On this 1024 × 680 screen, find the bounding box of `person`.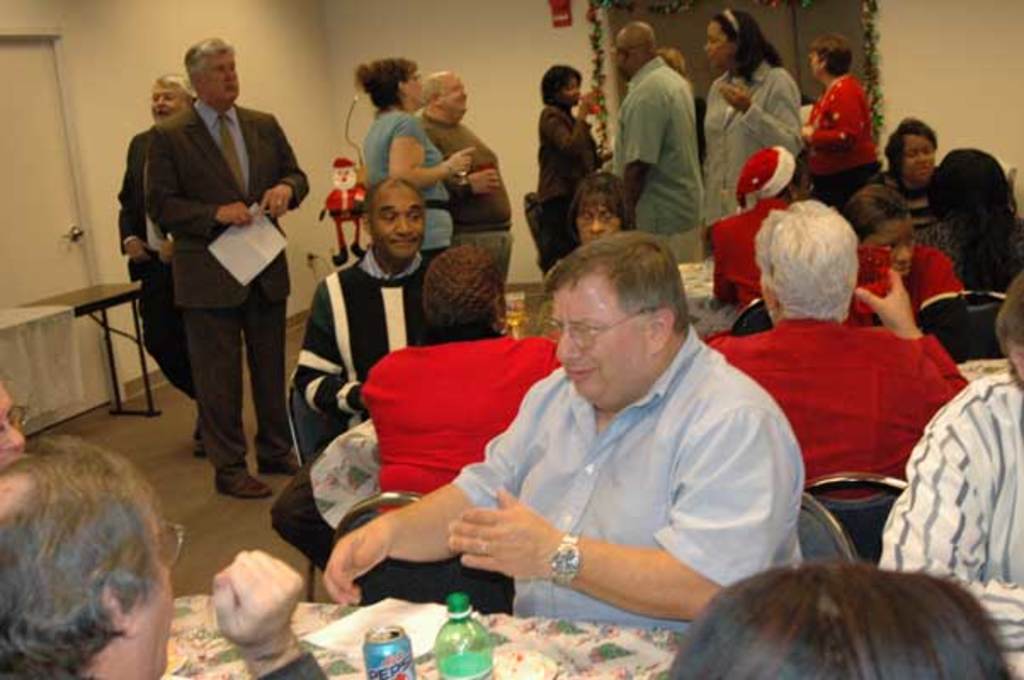
Bounding box: locate(849, 187, 958, 298).
